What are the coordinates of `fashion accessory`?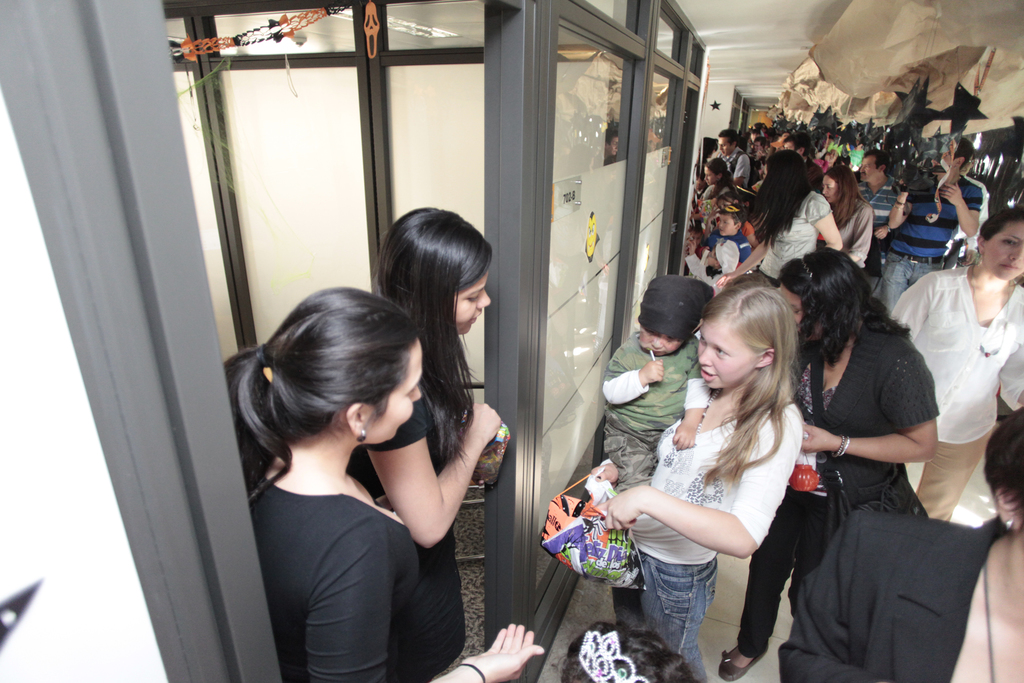
[left=357, top=429, right=369, bottom=446].
